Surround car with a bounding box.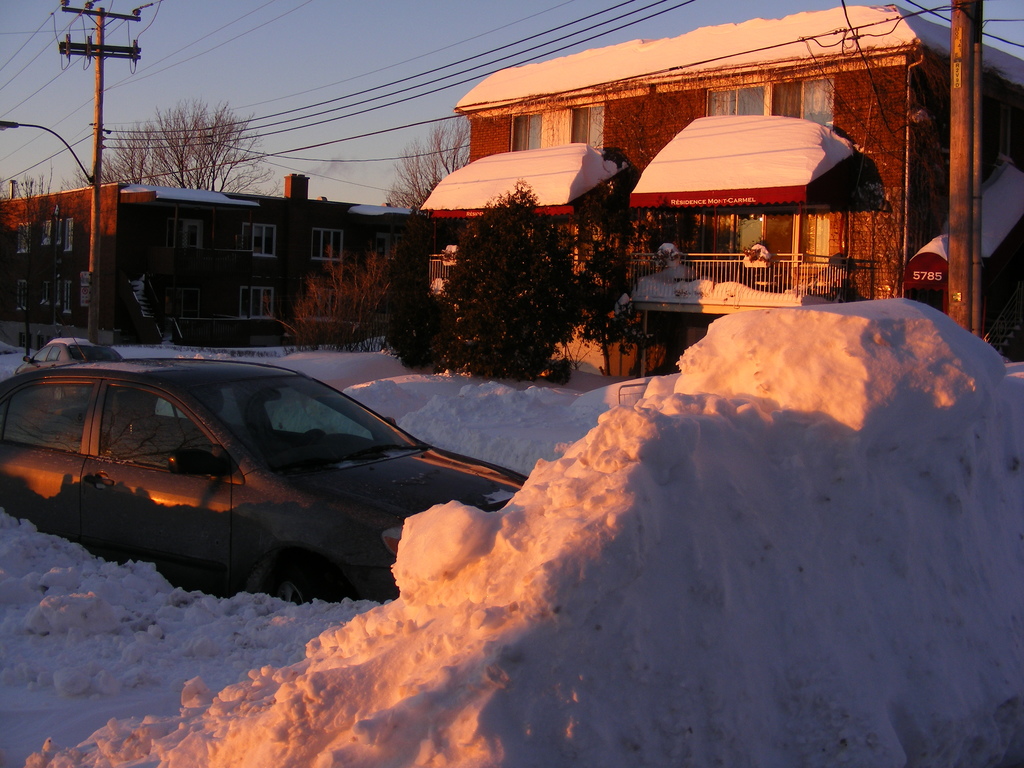
l=0, t=355, r=529, b=601.
